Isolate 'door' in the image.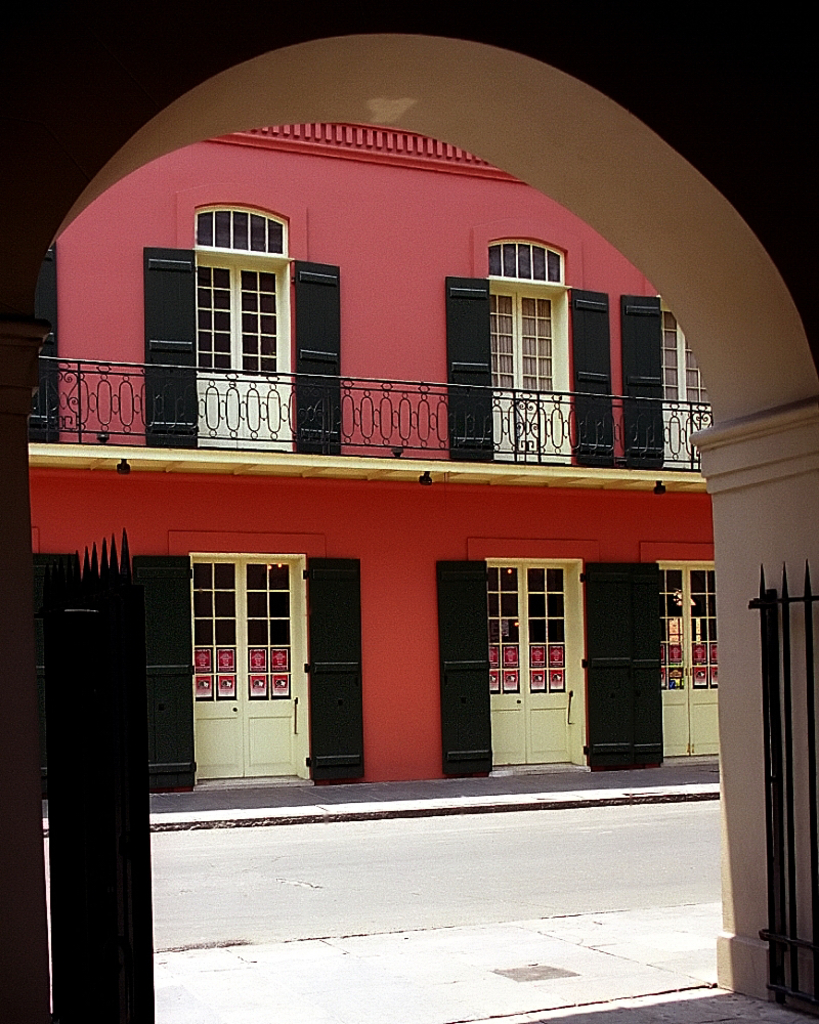
Isolated region: rect(446, 274, 498, 463).
